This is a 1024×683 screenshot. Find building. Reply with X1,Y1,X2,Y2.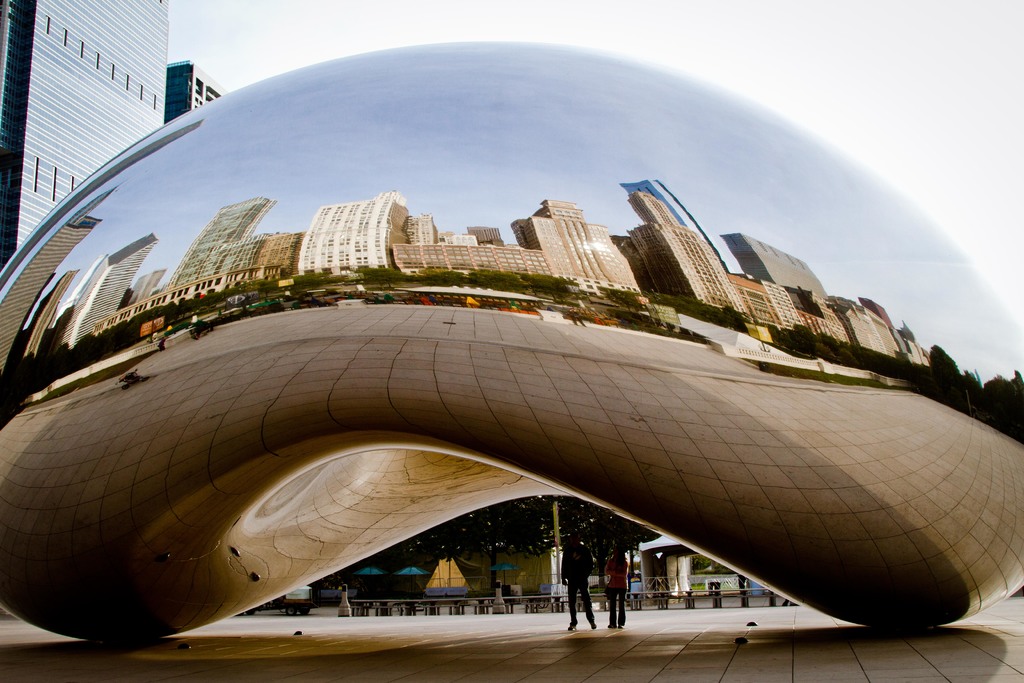
0,0,170,264.
